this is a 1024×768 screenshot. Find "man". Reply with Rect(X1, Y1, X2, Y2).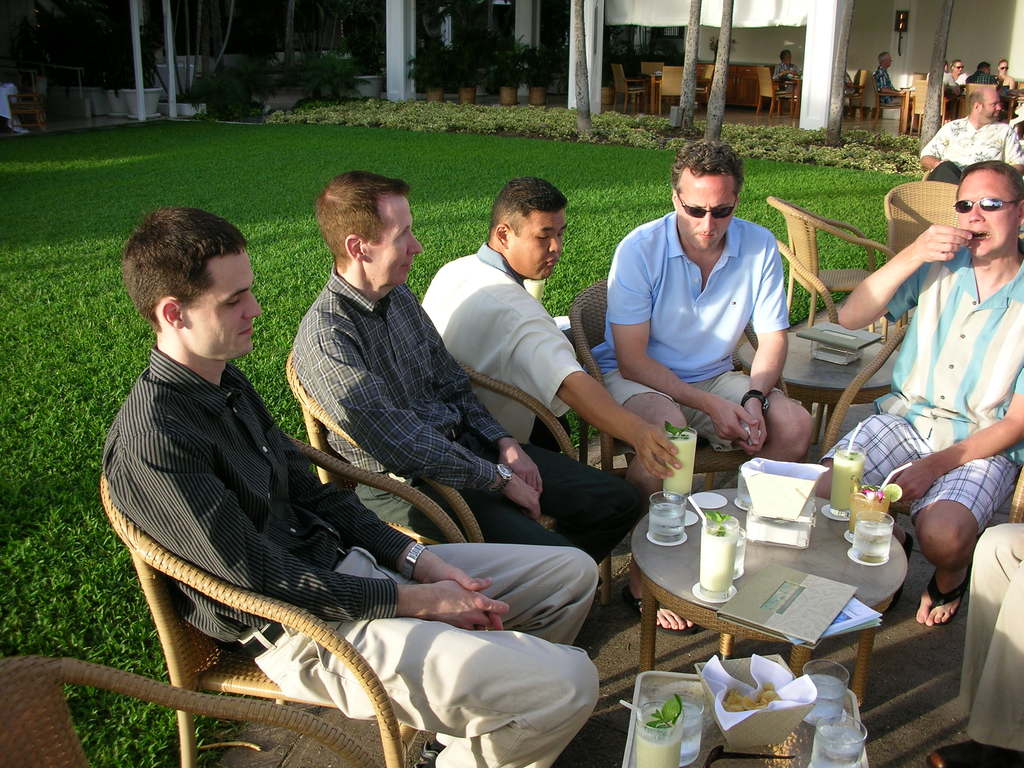
Rect(298, 168, 649, 651).
